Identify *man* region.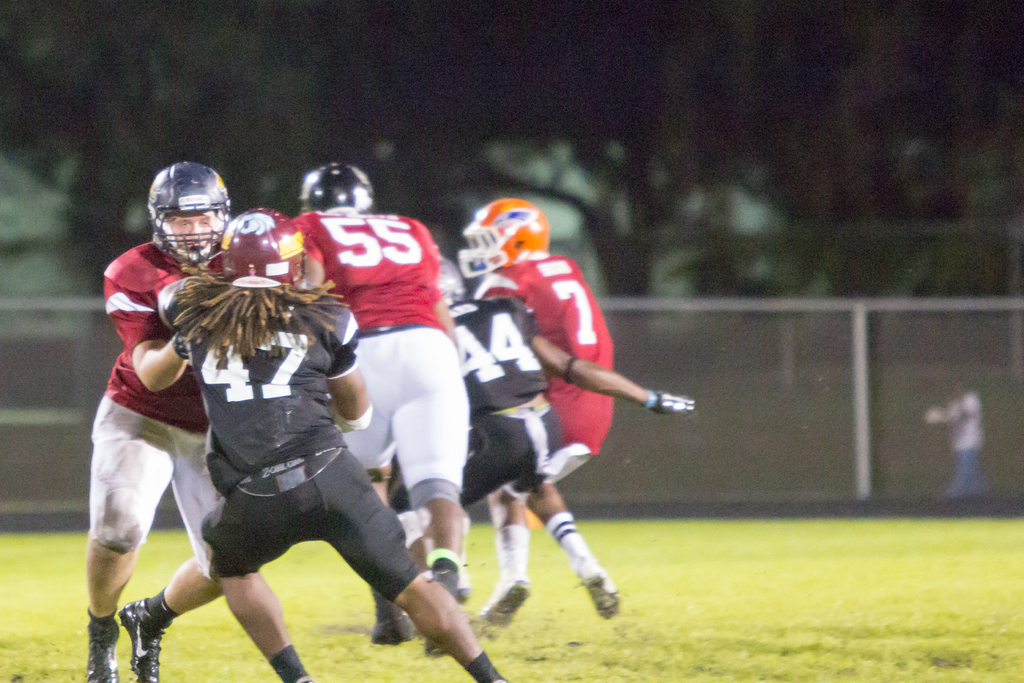
Region: (926, 379, 991, 496).
